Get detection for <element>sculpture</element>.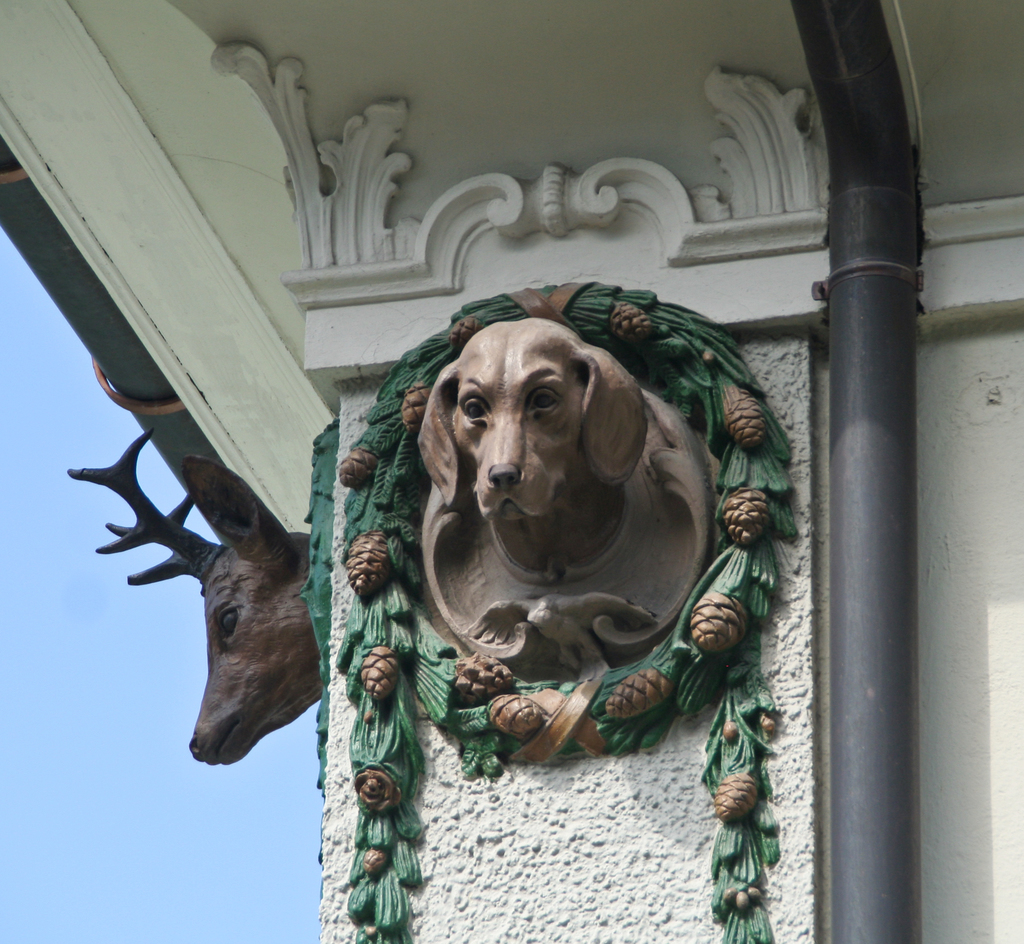
Detection: pyautogui.locateOnScreen(372, 295, 753, 789).
